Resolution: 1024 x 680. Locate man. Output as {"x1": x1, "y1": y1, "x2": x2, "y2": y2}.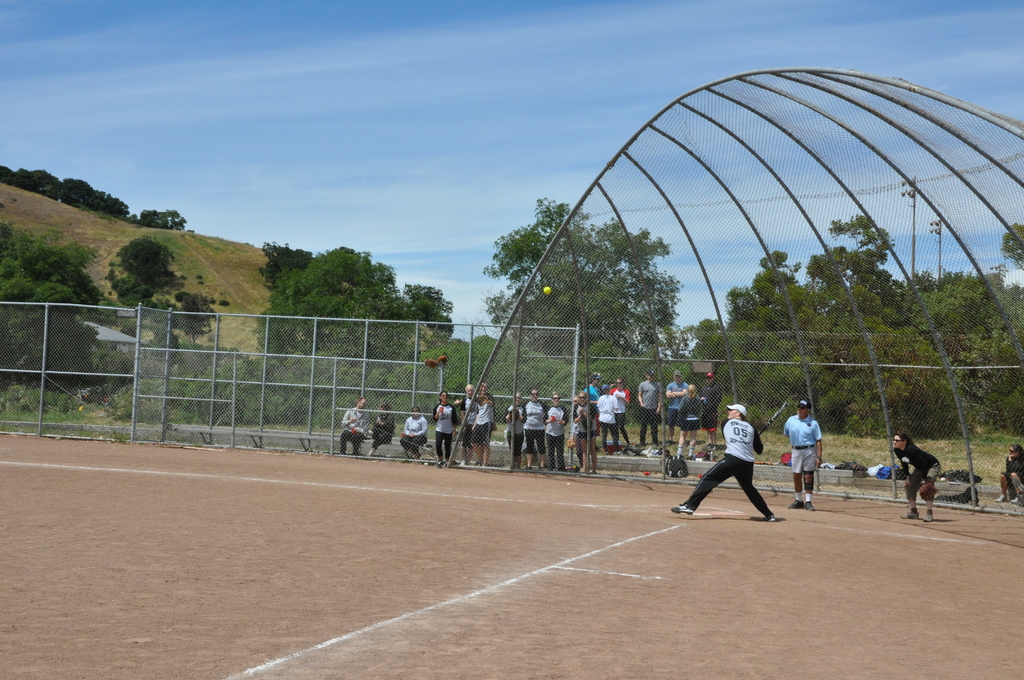
{"x1": 663, "y1": 368, "x2": 694, "y2": 404}.
